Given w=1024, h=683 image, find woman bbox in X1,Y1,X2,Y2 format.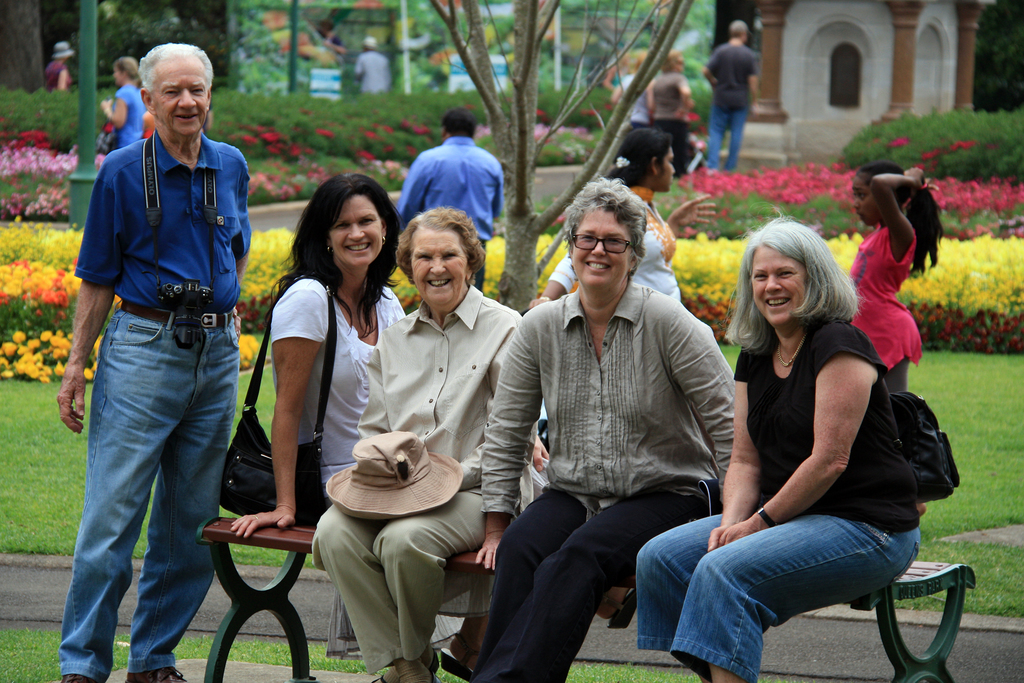
613,49,653,131.
